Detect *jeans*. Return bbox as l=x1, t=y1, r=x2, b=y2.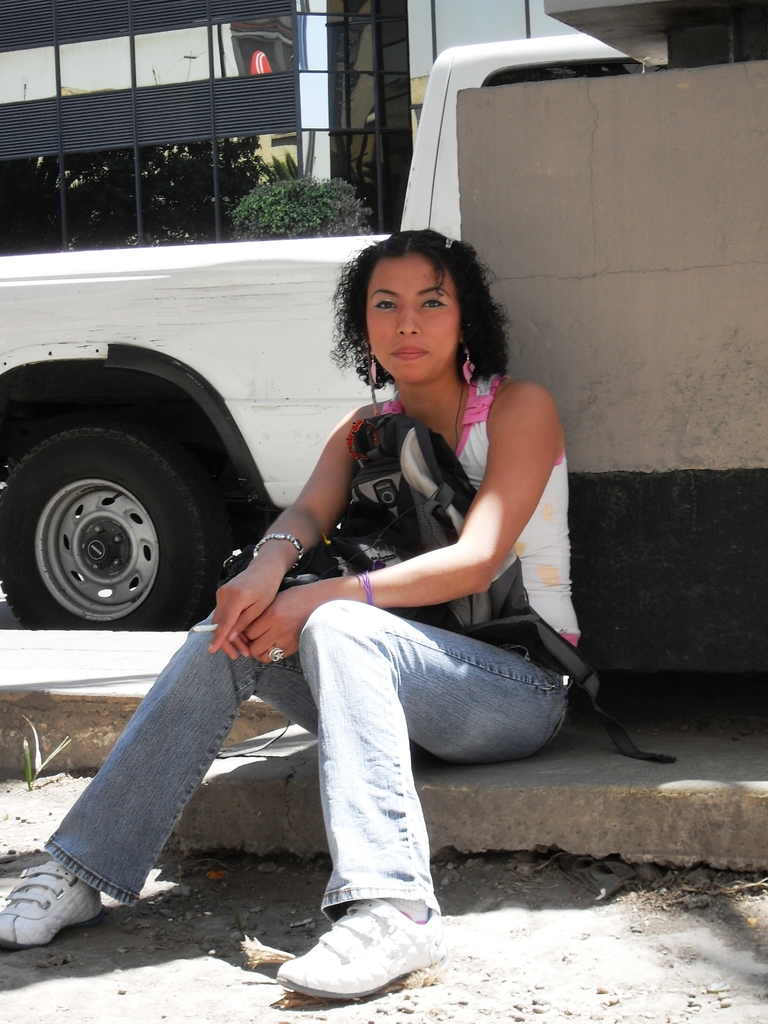
l=38, t=589, r=575, b=906.
